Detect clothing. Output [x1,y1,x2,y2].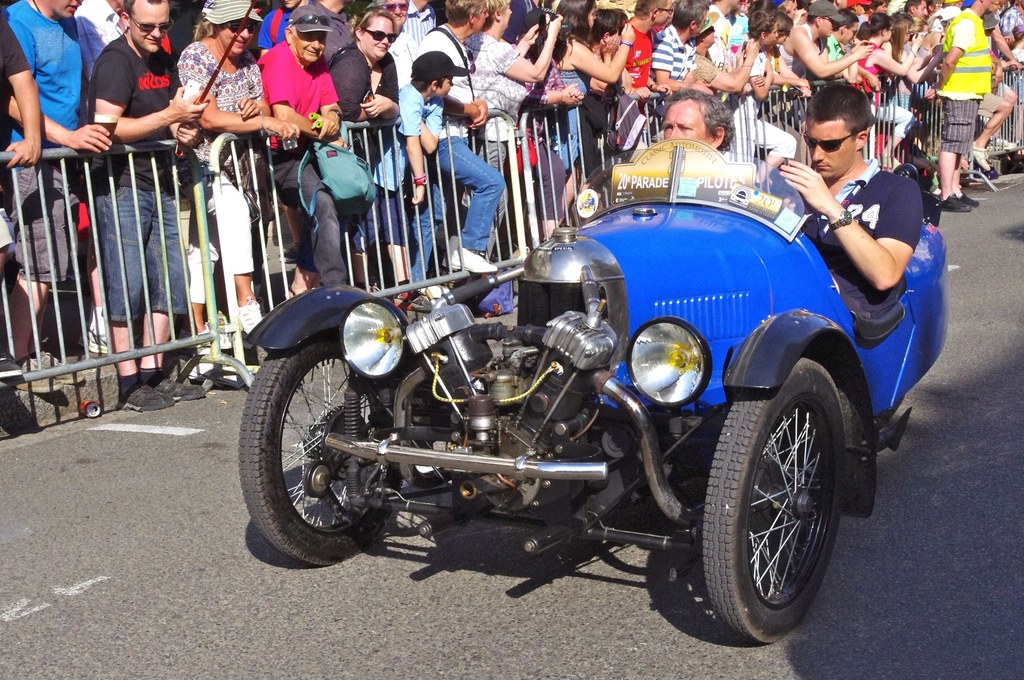
[388,28,423,86].
